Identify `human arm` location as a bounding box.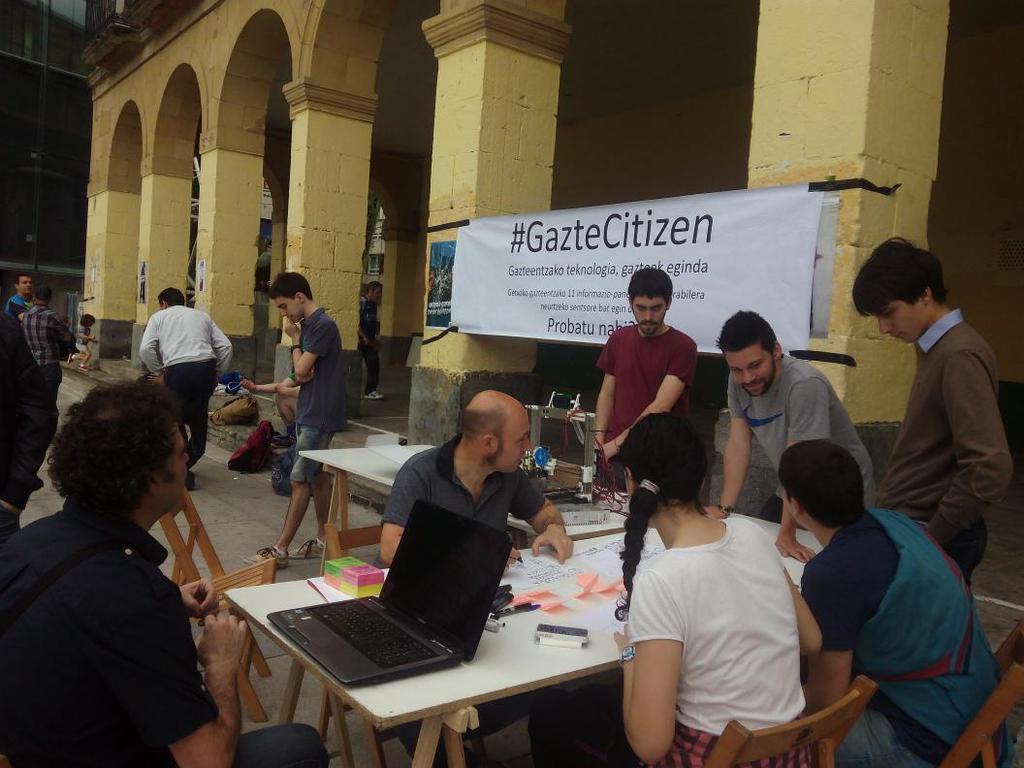
region(271, 371, 299, 398).
